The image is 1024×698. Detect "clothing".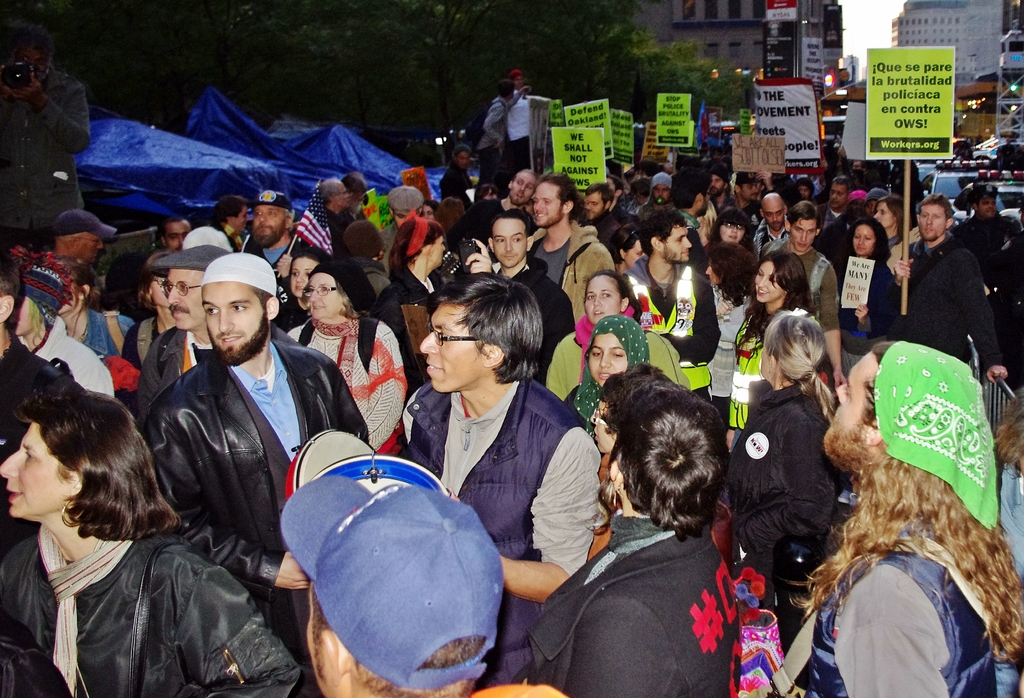
Detection: 709,378,840,607.
